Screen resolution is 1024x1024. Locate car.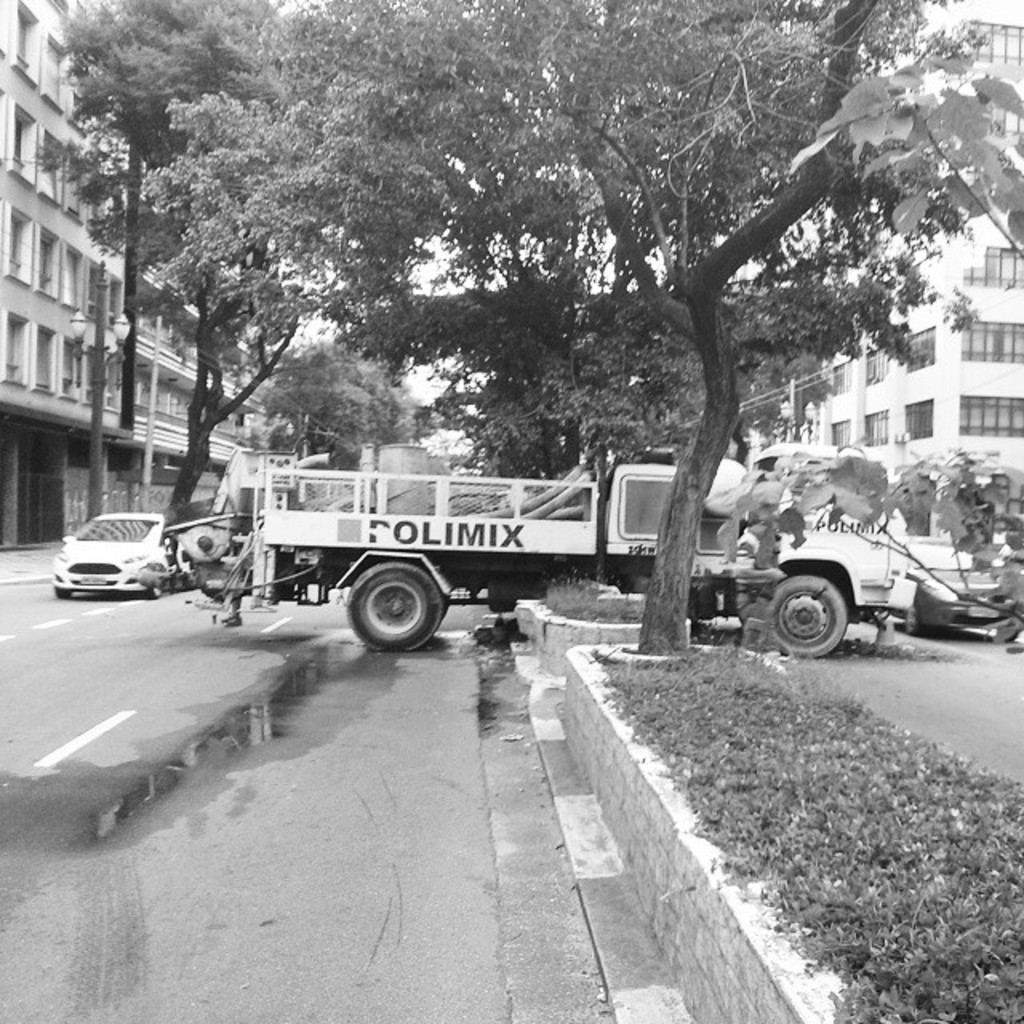
Rect(46, 509, 181, 598).
